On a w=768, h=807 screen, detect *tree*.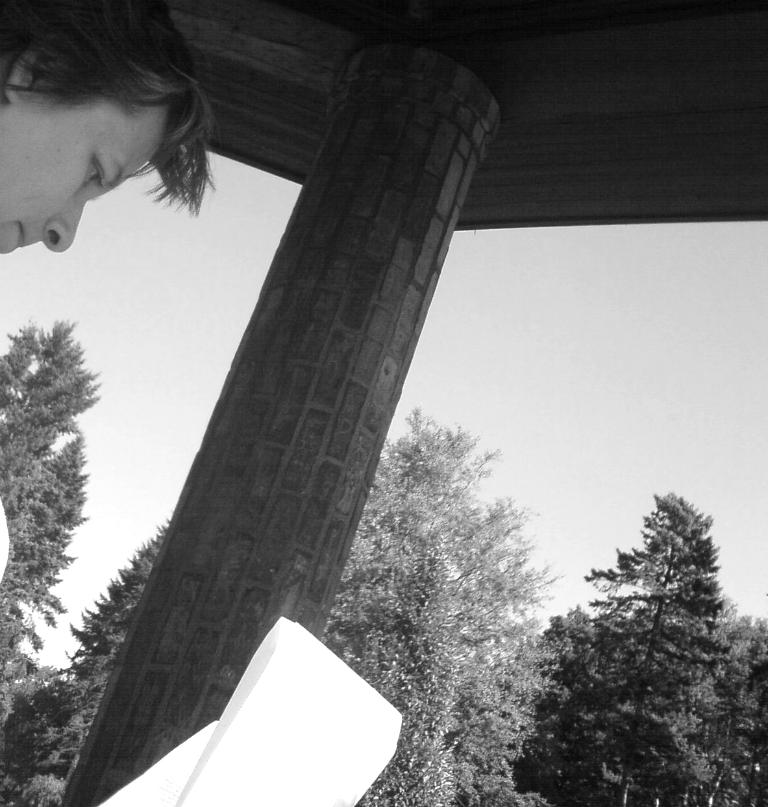
region(0, 321, 101, 712).
